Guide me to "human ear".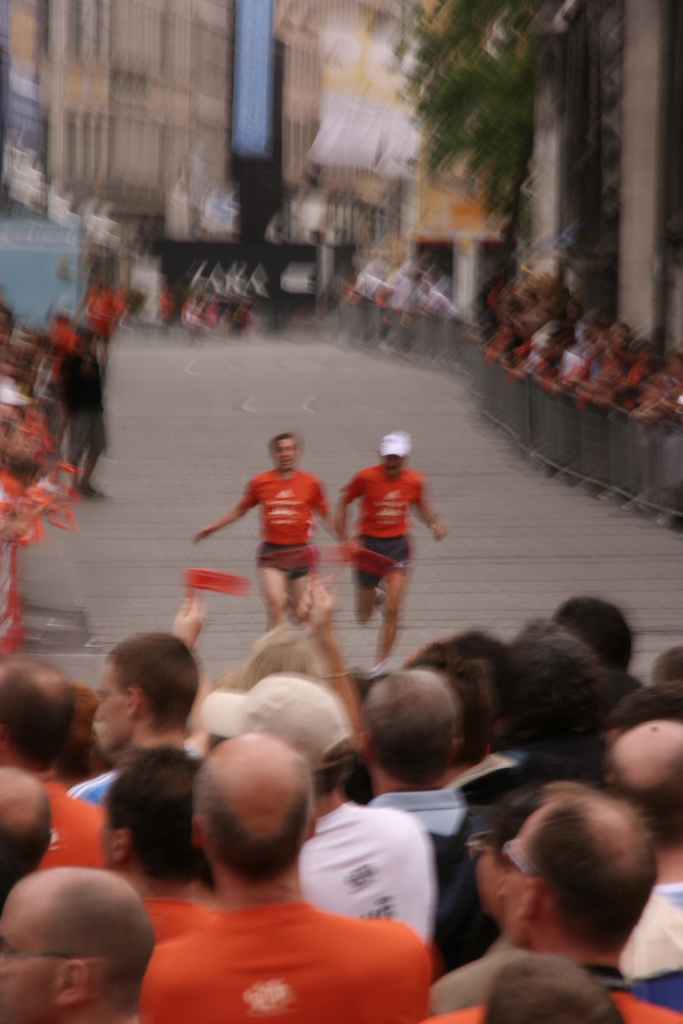
Guidance: 59,959,88,1006.
